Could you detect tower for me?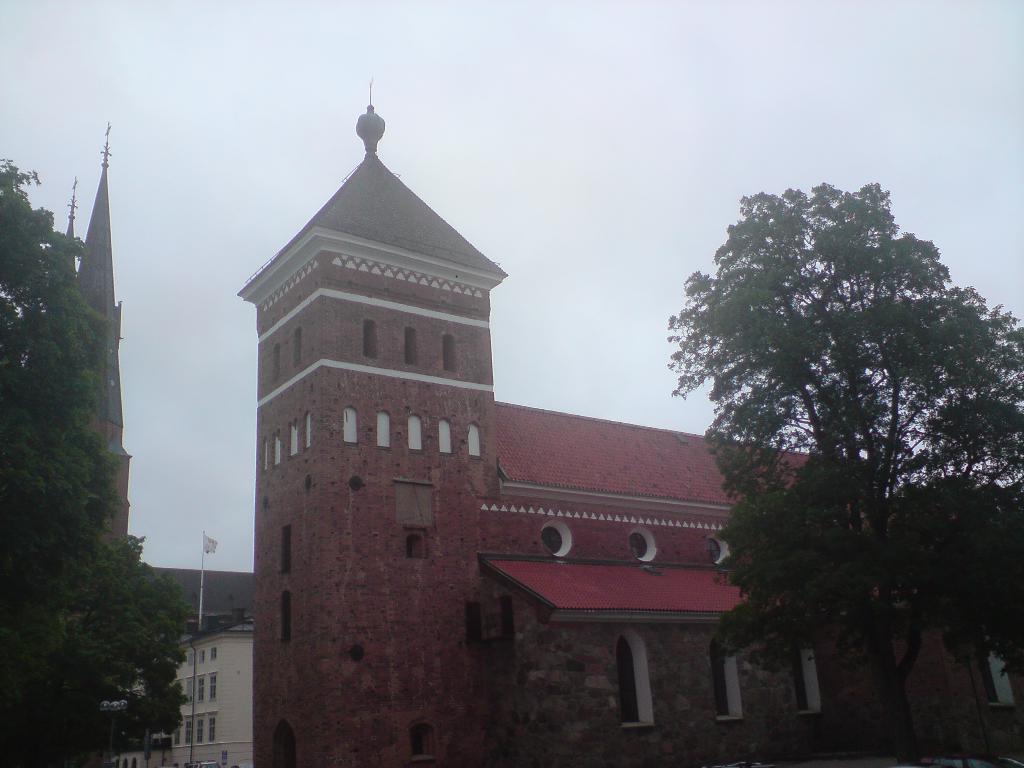
Detection result: box(13, 124, 131, 556).
